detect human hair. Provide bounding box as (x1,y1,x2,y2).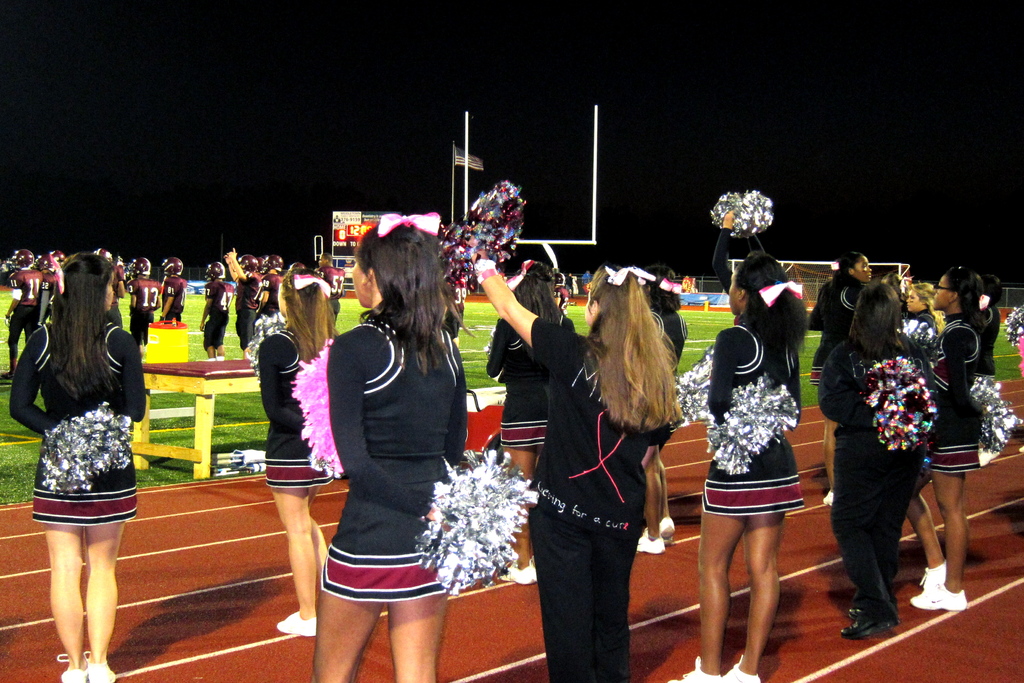
(511,252,561,327).
